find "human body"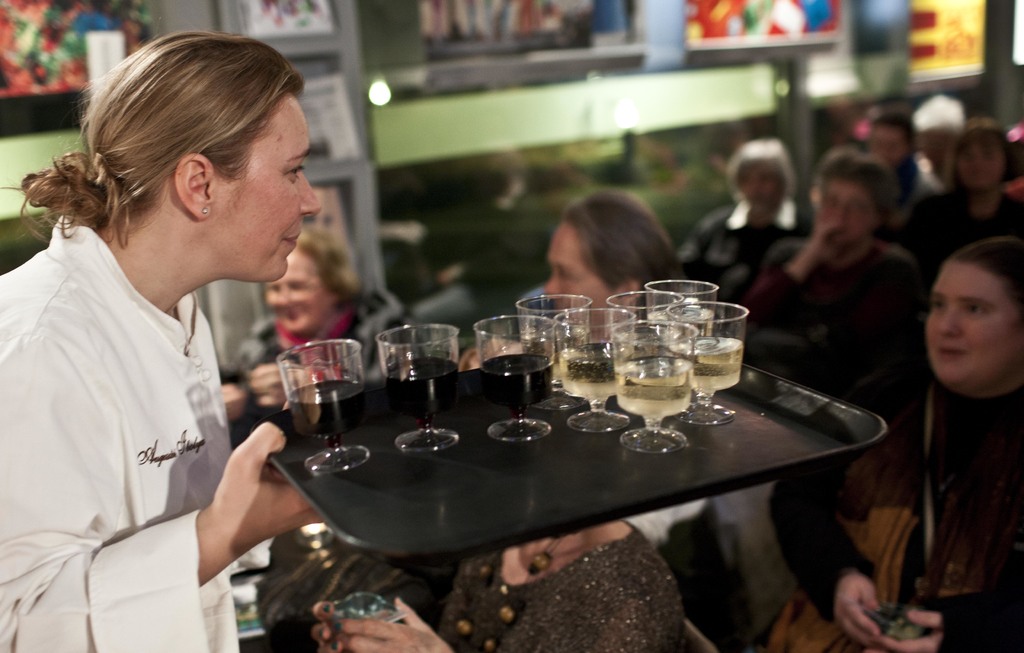
{"x1": 39, "y1": 53, "x2": 377, "y2": 638}
